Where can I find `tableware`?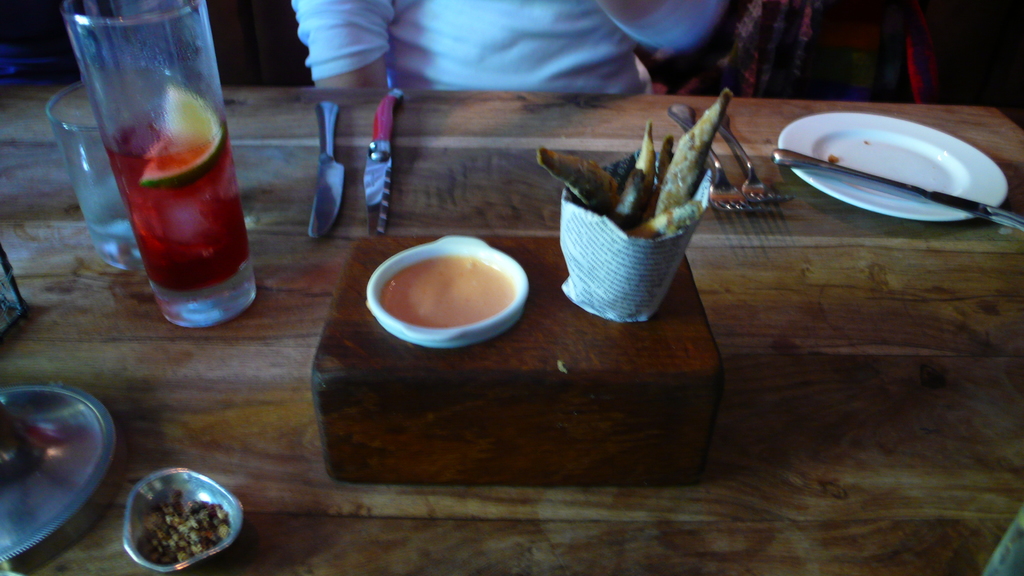
You can find it at 121:467:243:573.
